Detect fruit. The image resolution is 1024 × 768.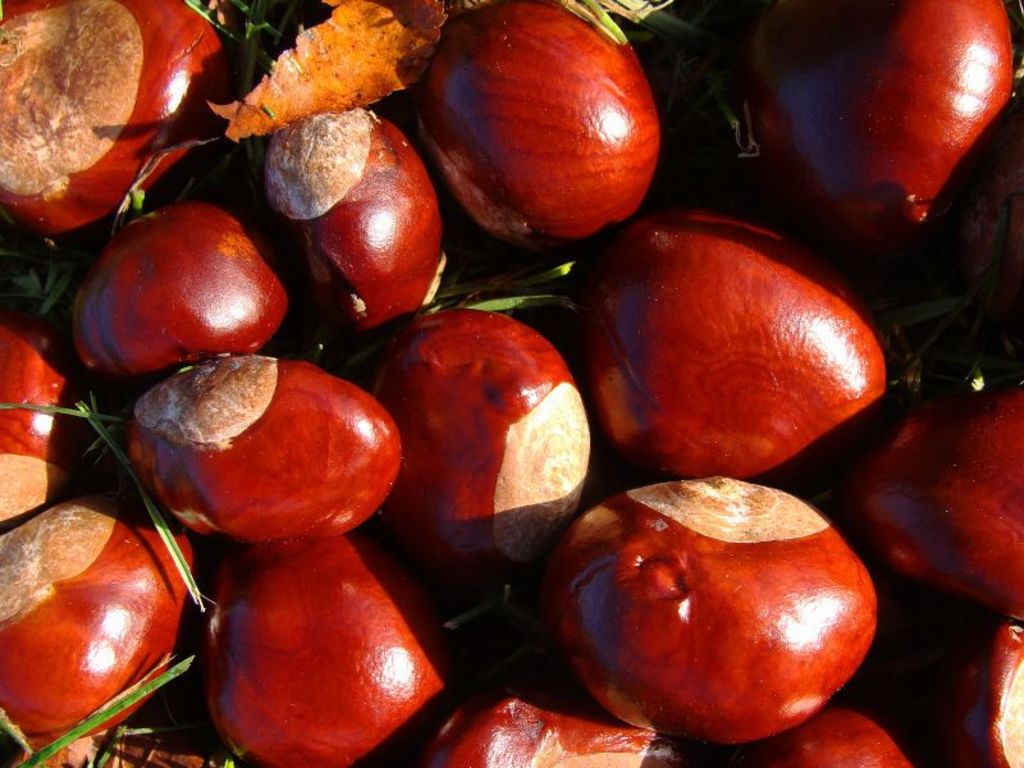
122 348 406 544.
